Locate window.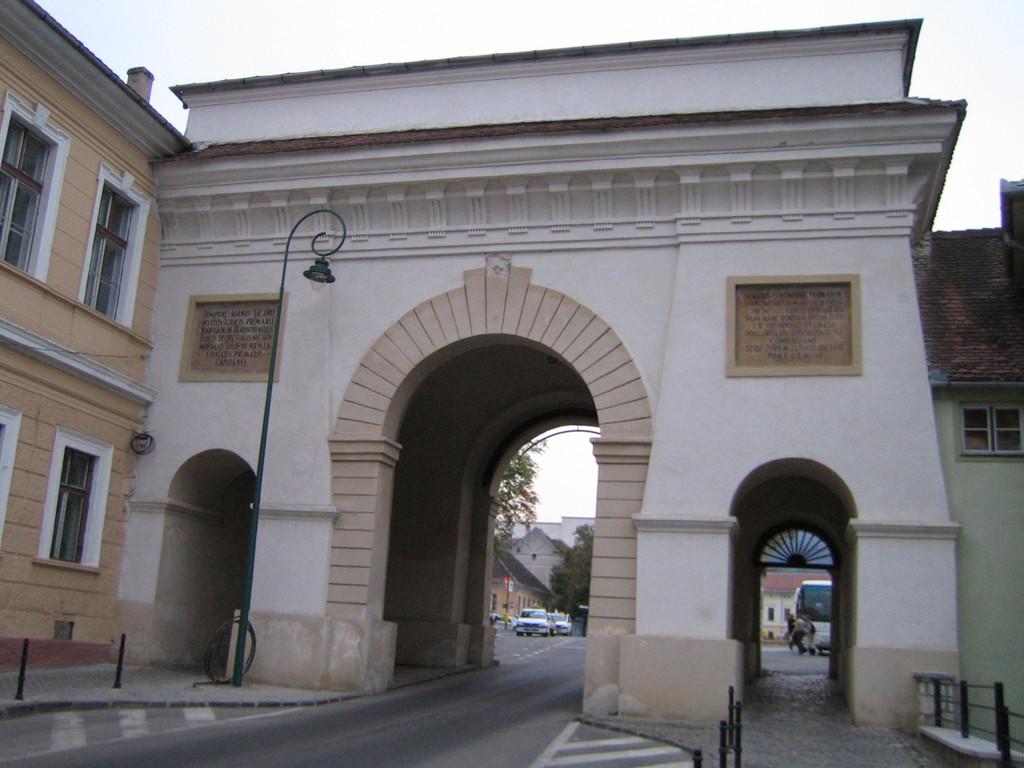
Bounding box: <box>0,95,68,274</box>.
